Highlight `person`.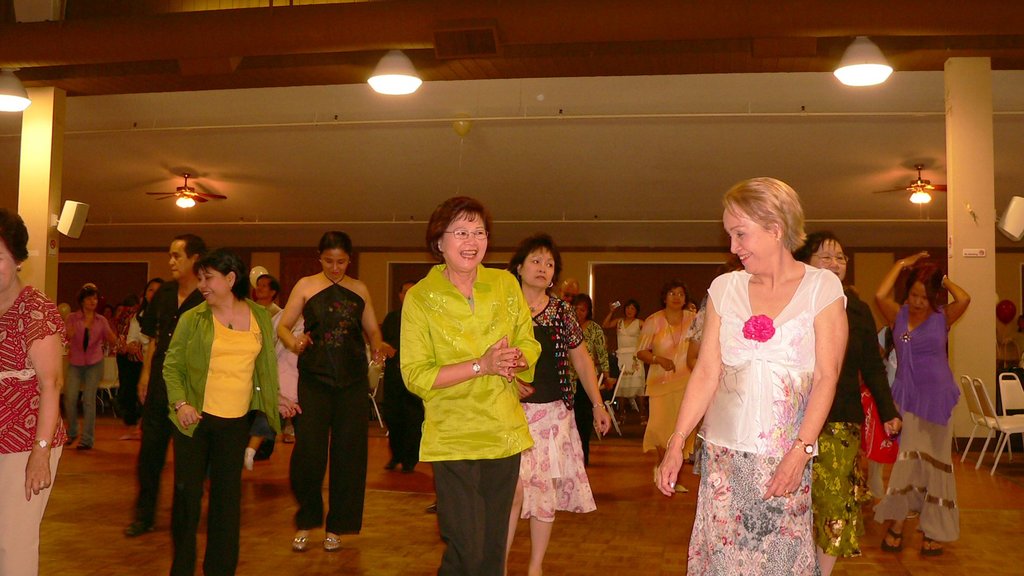
Highlighted region: left=997, top=315, right=1023, bottom=370.
